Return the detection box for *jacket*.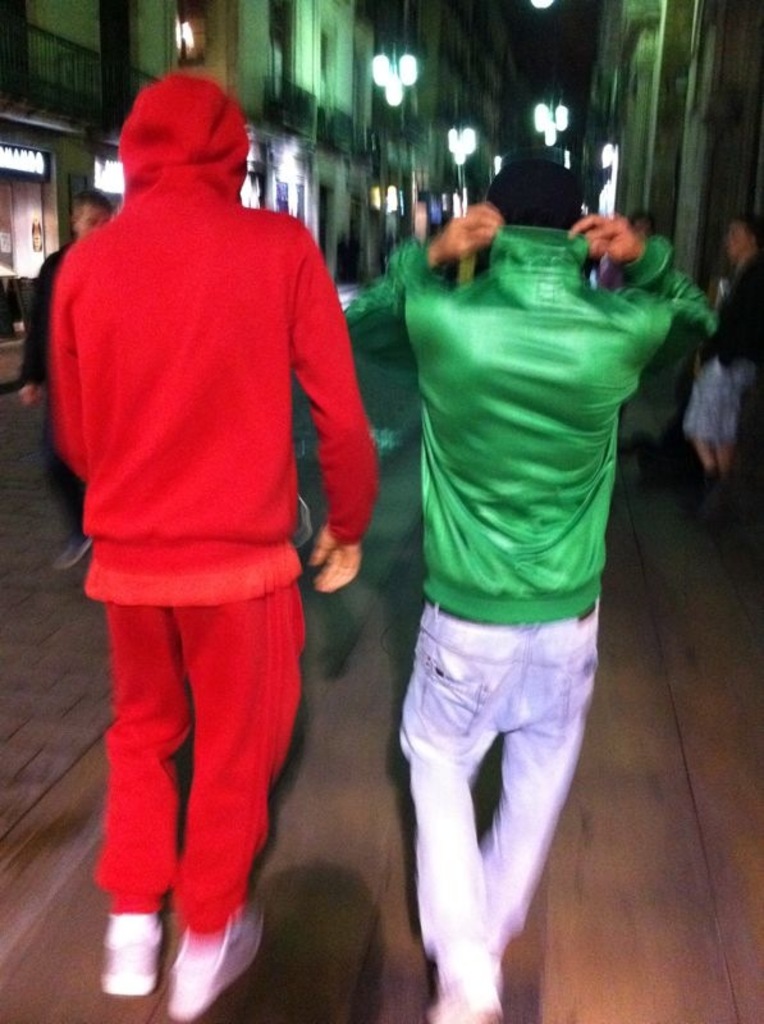
<bbox>32, 68, 397, 579</bbox>.
